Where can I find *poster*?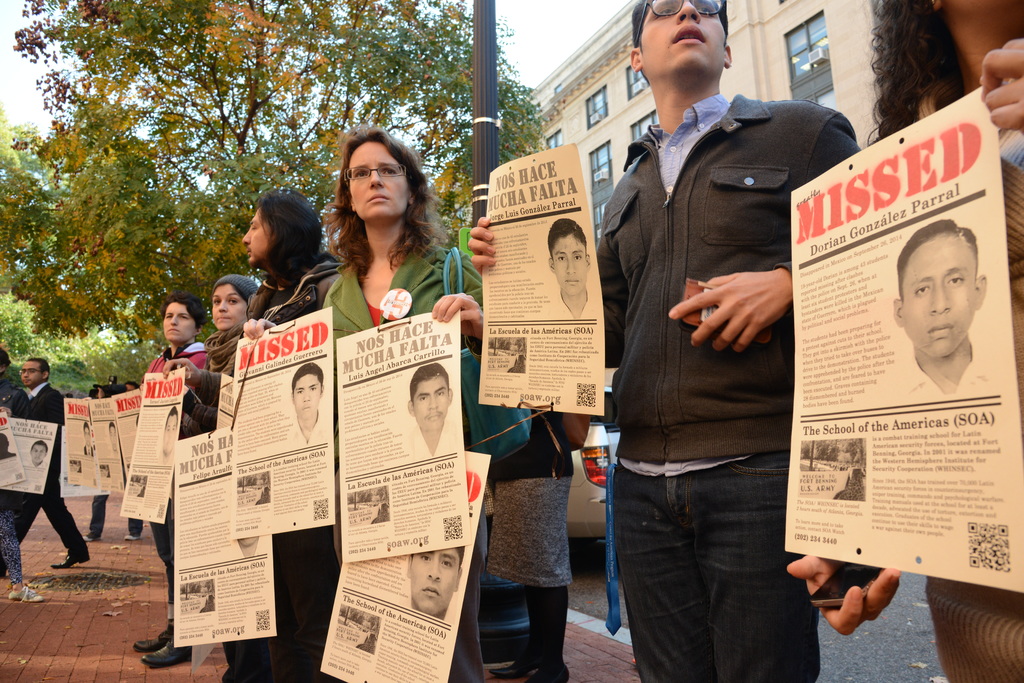
You can find it at [left=332, top=302, right=468, bottom=561].
